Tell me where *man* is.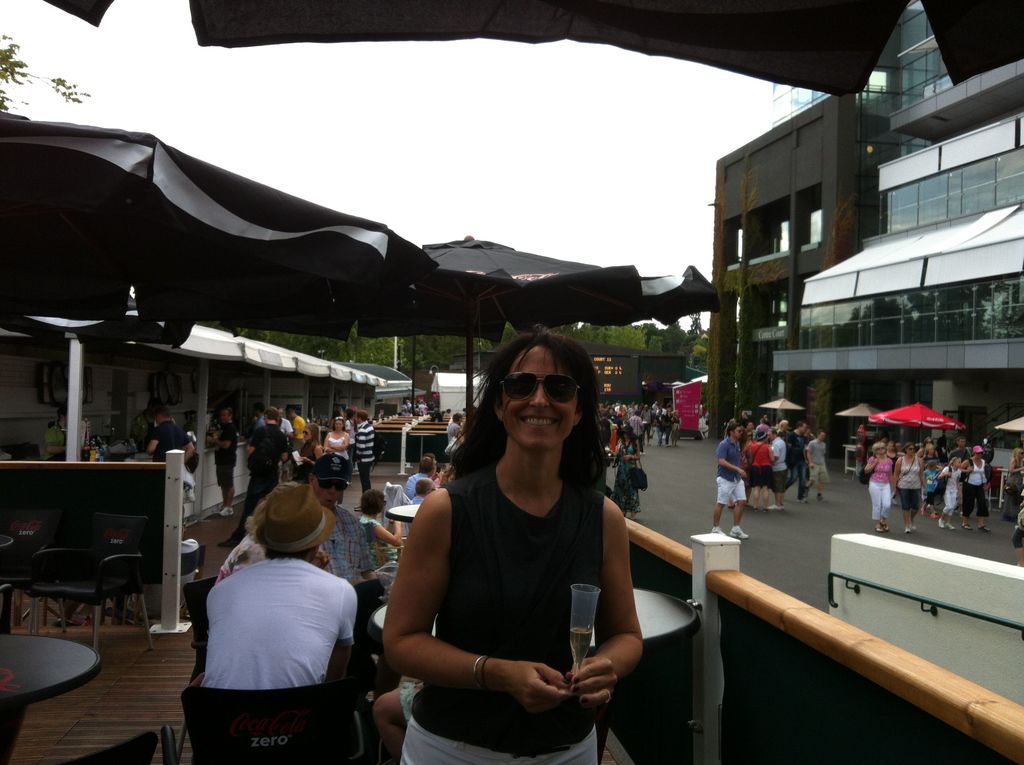
*man* is at crop(630, 412, 644, 454).
